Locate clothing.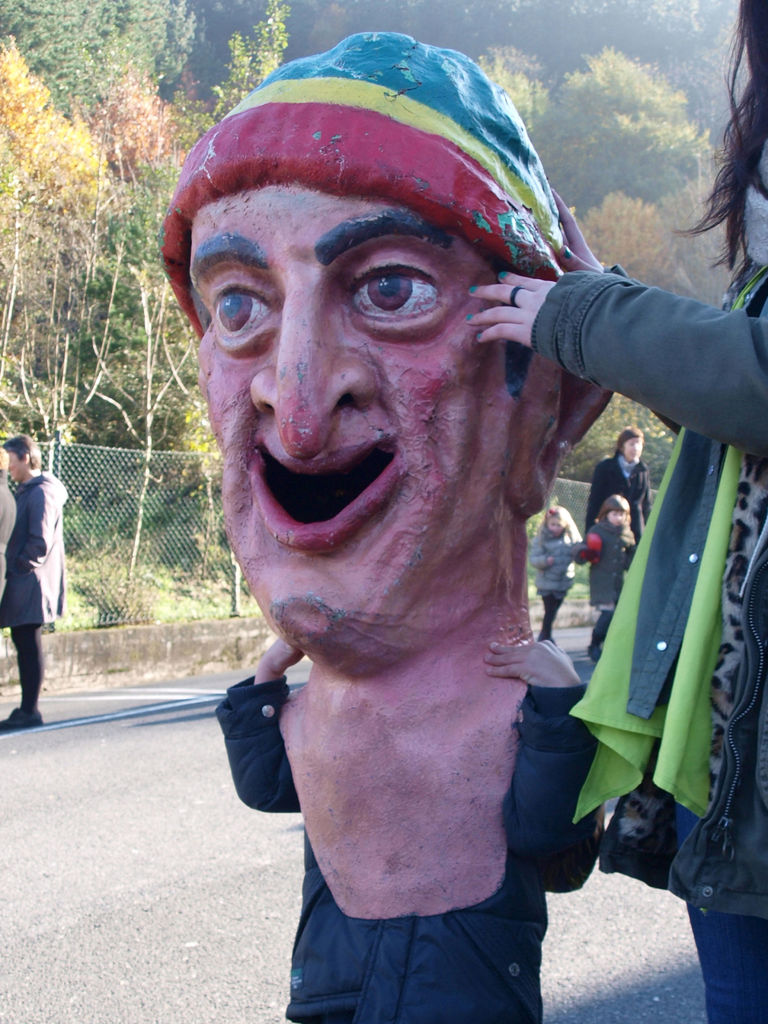
Bounding box: [x1=527, y1=520, x2=583, y2=641].
